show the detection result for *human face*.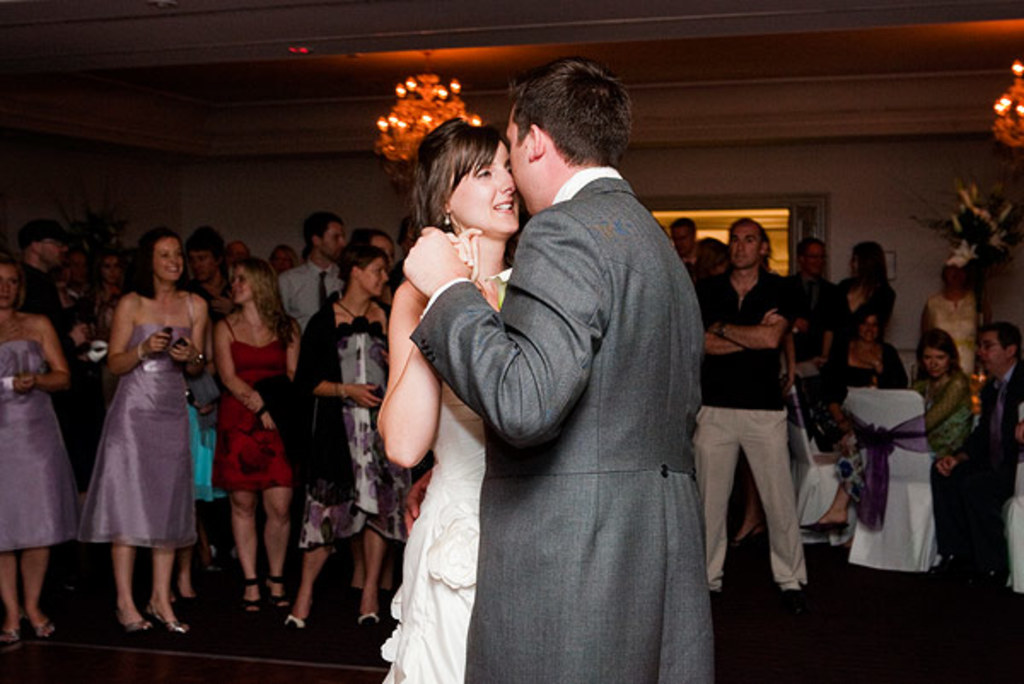
BBox(442, 142, 521, 237).
